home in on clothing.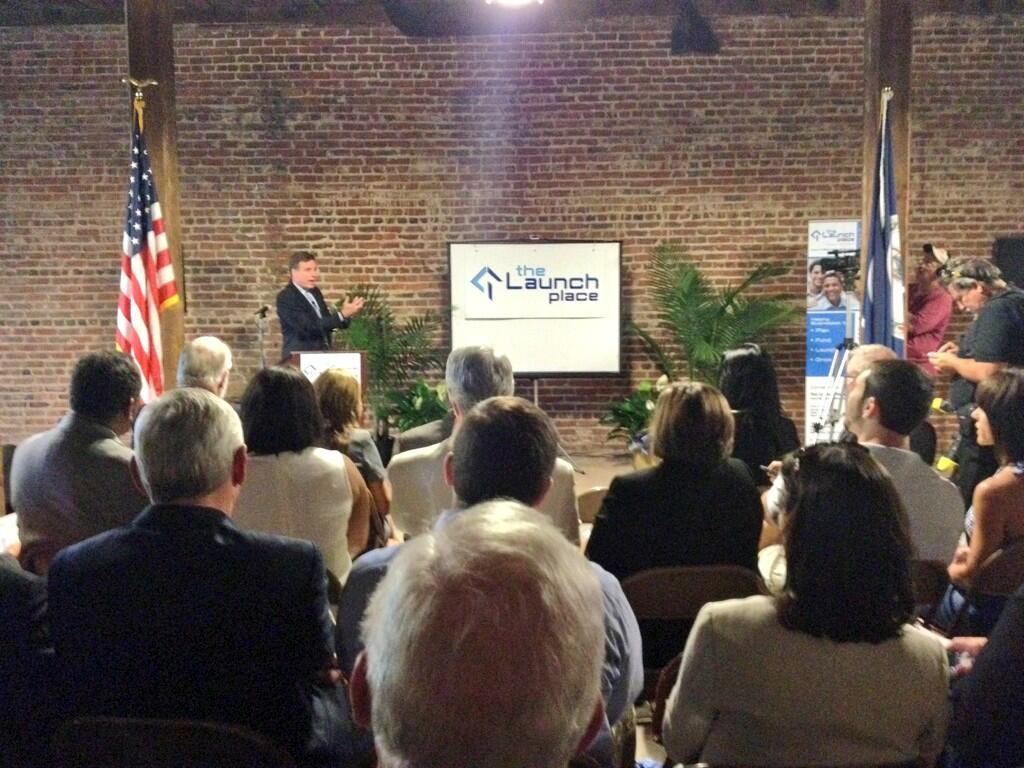
Homed in at (273, 278, 345, 359).
